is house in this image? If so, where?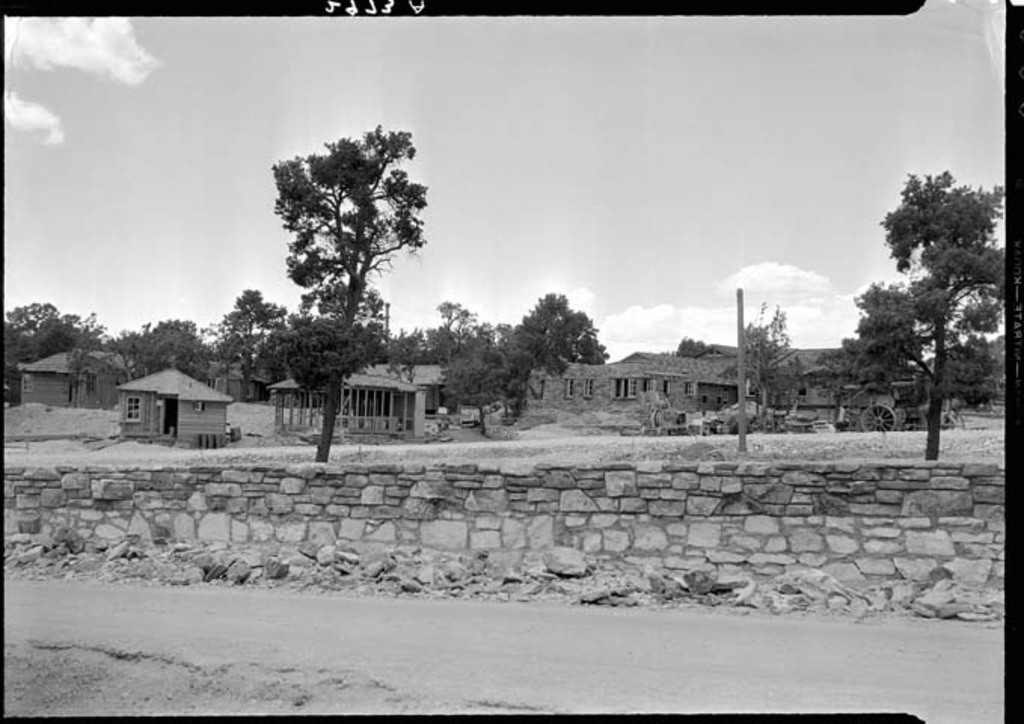
Yes, at region(101, 351, 235, 448).
